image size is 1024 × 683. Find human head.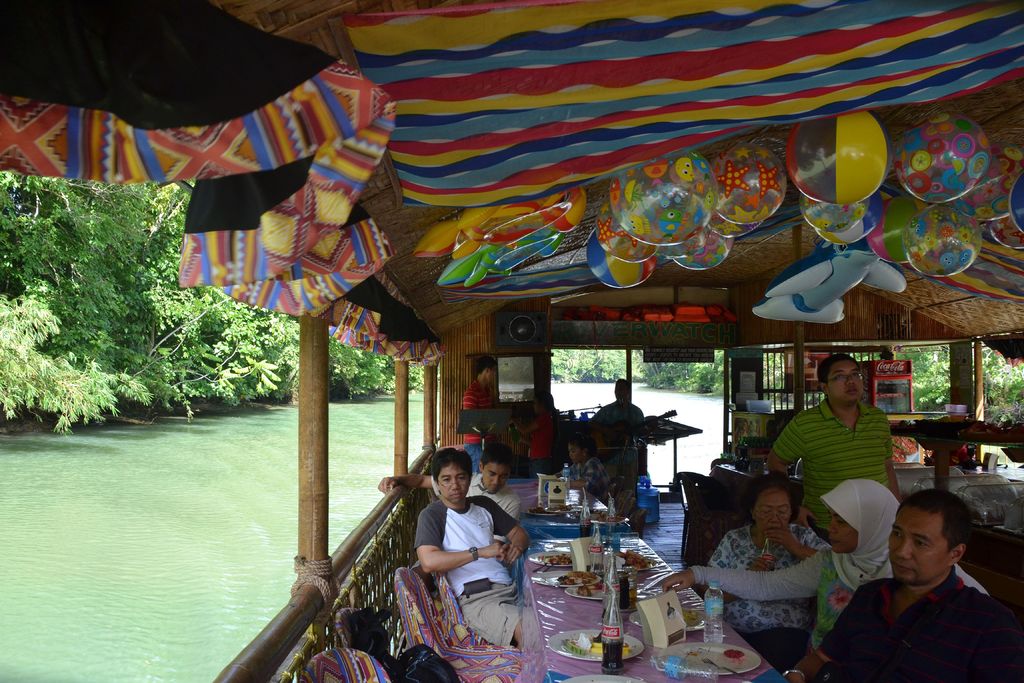
<box>882,498,988,598</box>.
